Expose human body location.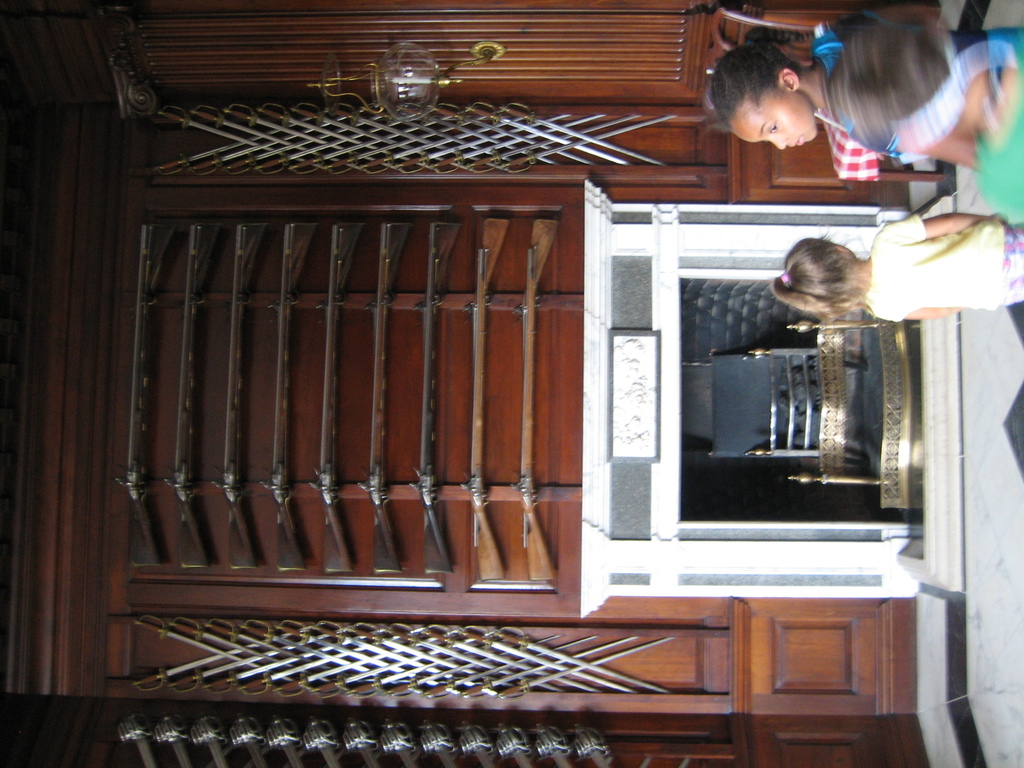
Exposed at <region>705, 24, 1023, 163</region>.
